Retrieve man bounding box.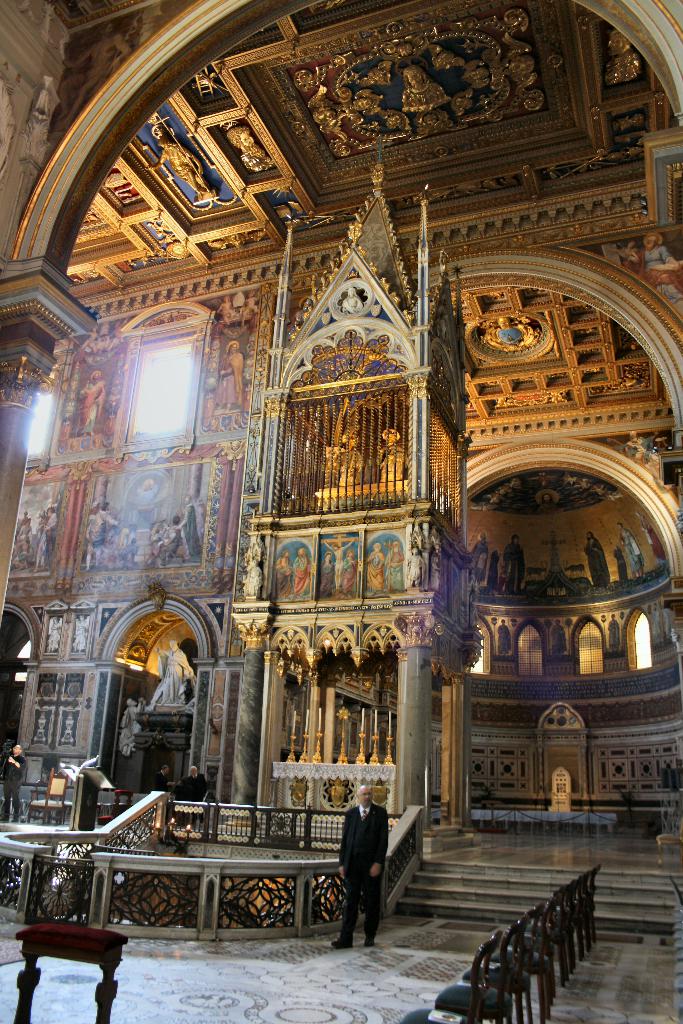
Bounding box: region(153, 762, 177, 819).
